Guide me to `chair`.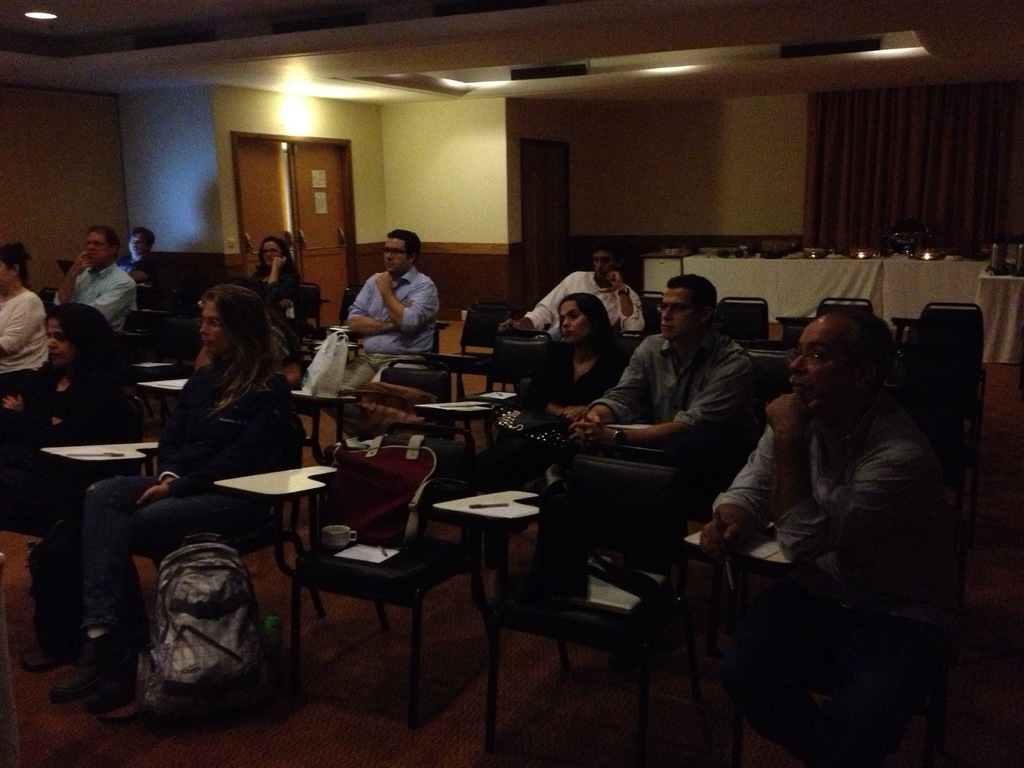
Guidance: {"left": 427, "top": 303, "right": 515, "bottom": 389}.
